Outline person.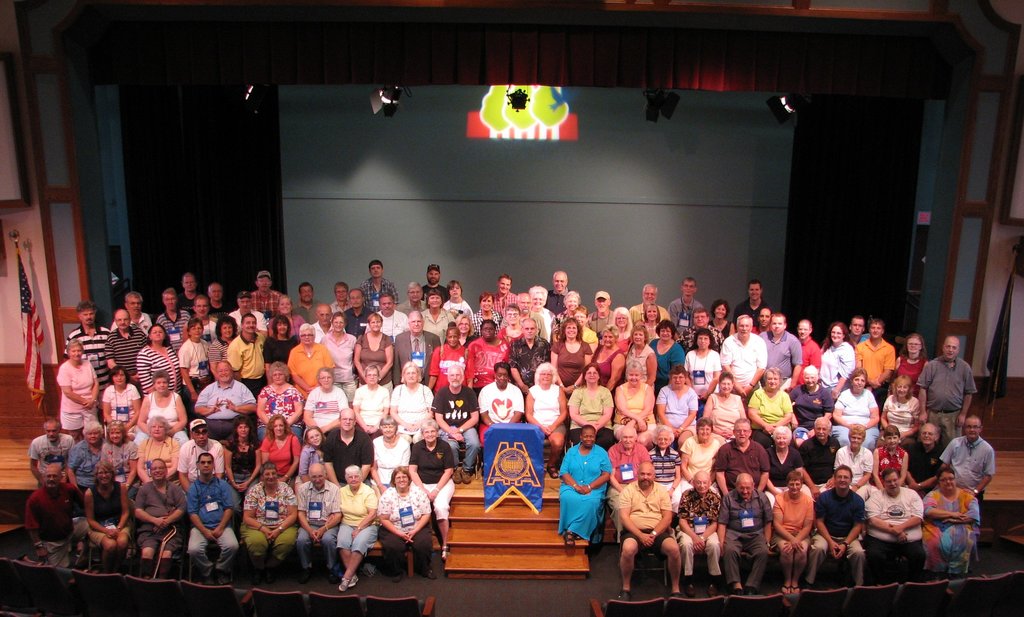
Outline: <box>207,283,229,318</box>.
